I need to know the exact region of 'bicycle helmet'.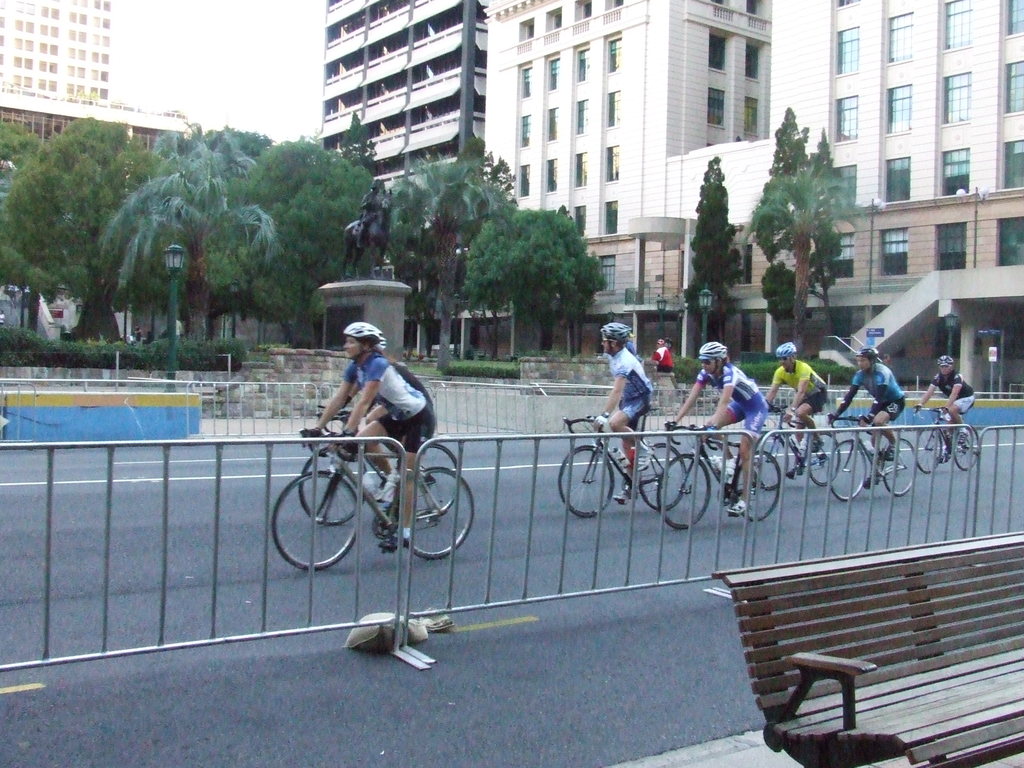
Region: select_region(600, 324, 632, 342).
